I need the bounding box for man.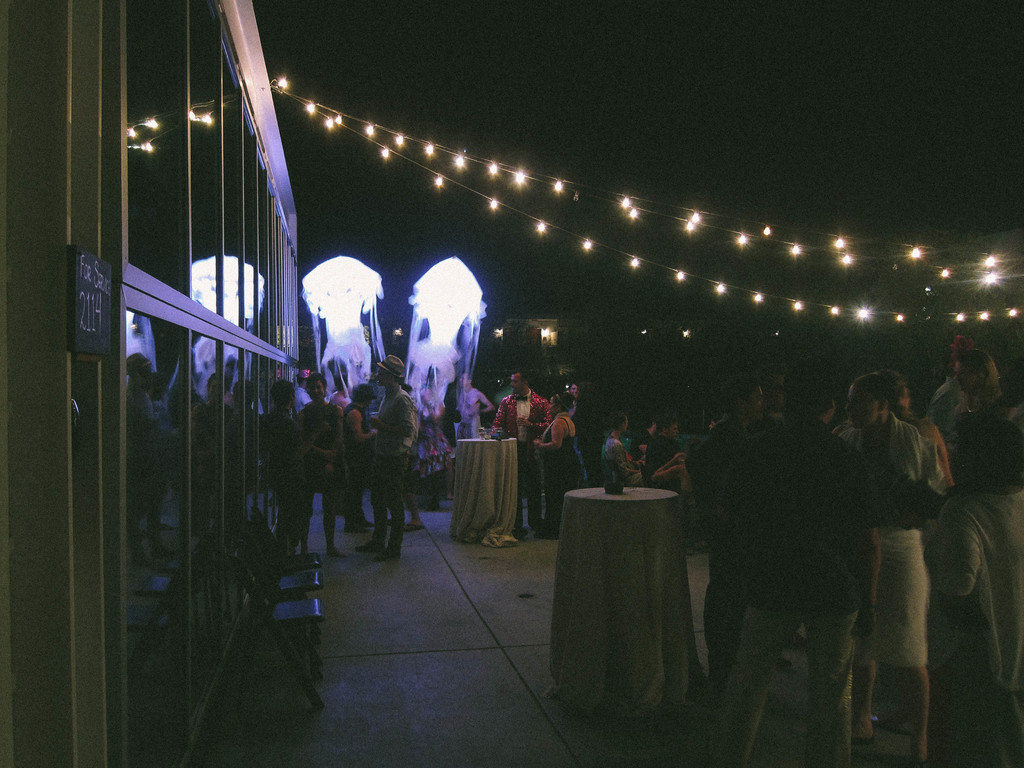
Here it is: bbox=[629, 415, 657, 463].
